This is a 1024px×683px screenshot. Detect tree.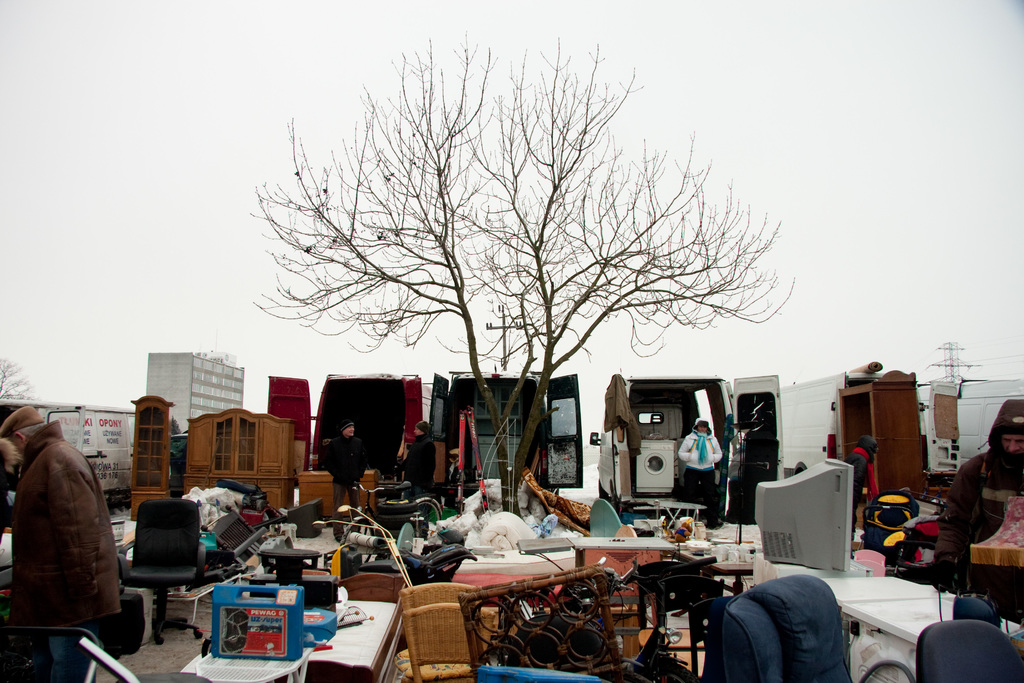
l=249, t=61, r=789, b=413.
